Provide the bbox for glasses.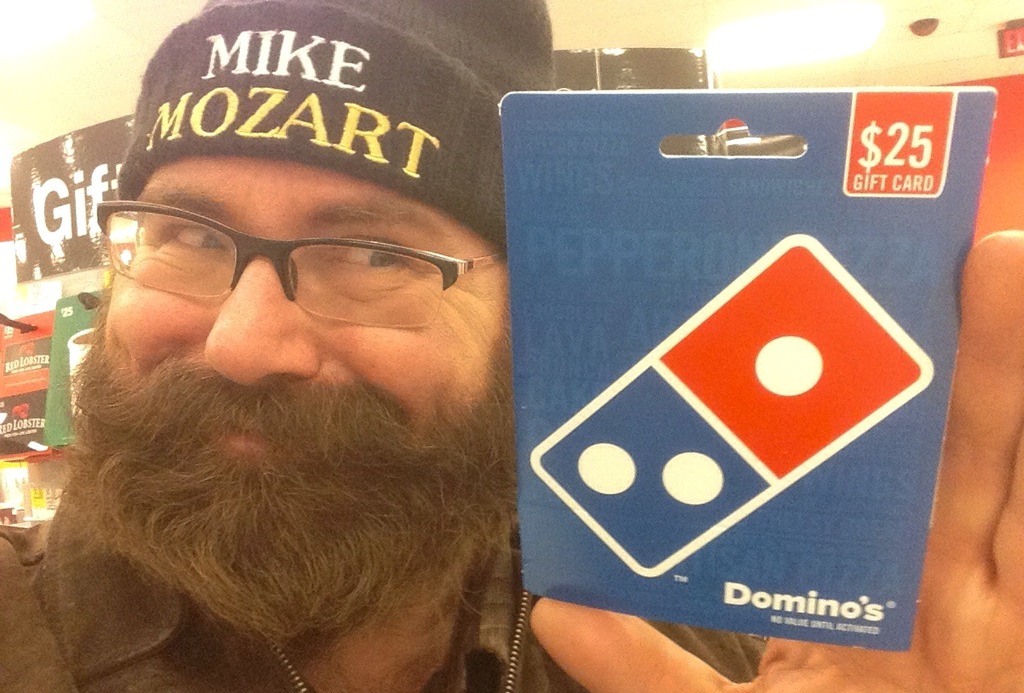
<bbox>93, 193, 504, 338</bbox>.
